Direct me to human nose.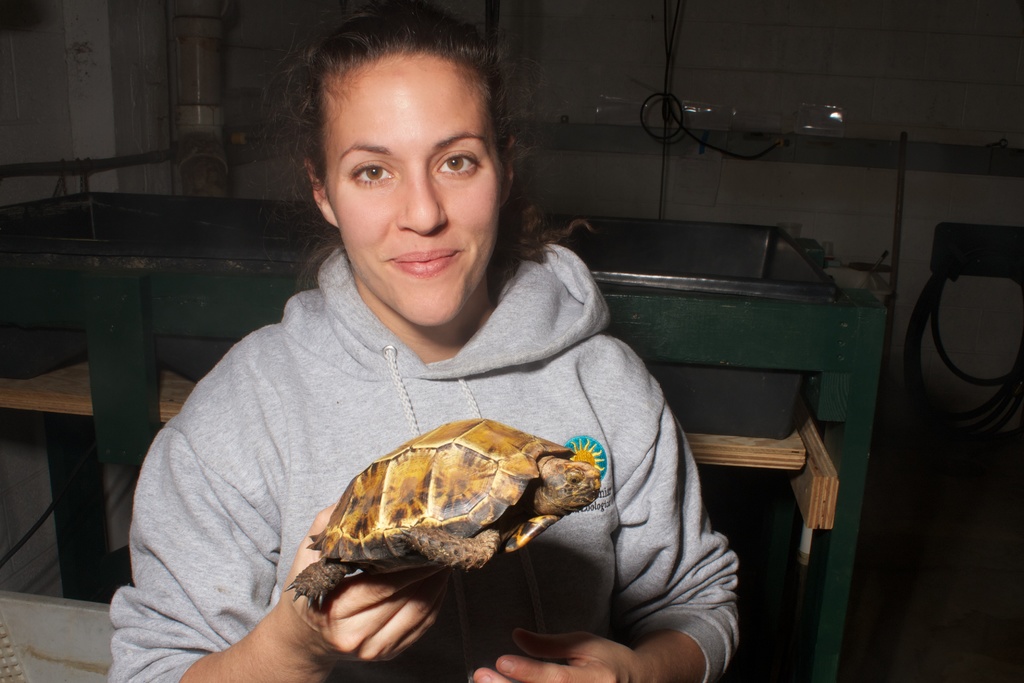
Direction: 398, 161, 451, 233.
